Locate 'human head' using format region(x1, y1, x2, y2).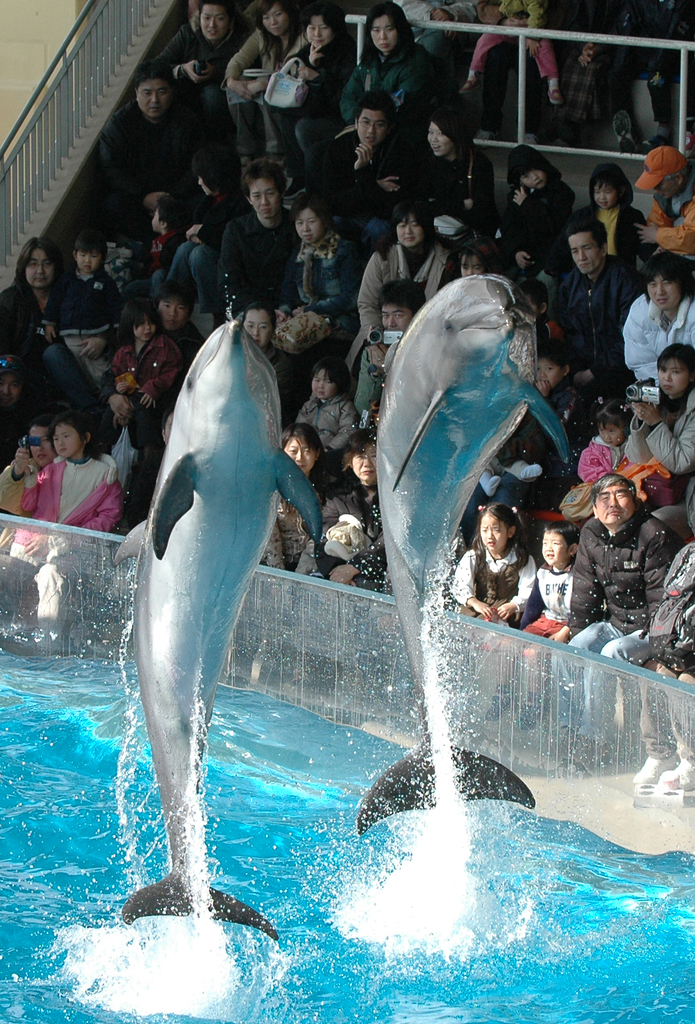
region(526, 280, 552, 323).
